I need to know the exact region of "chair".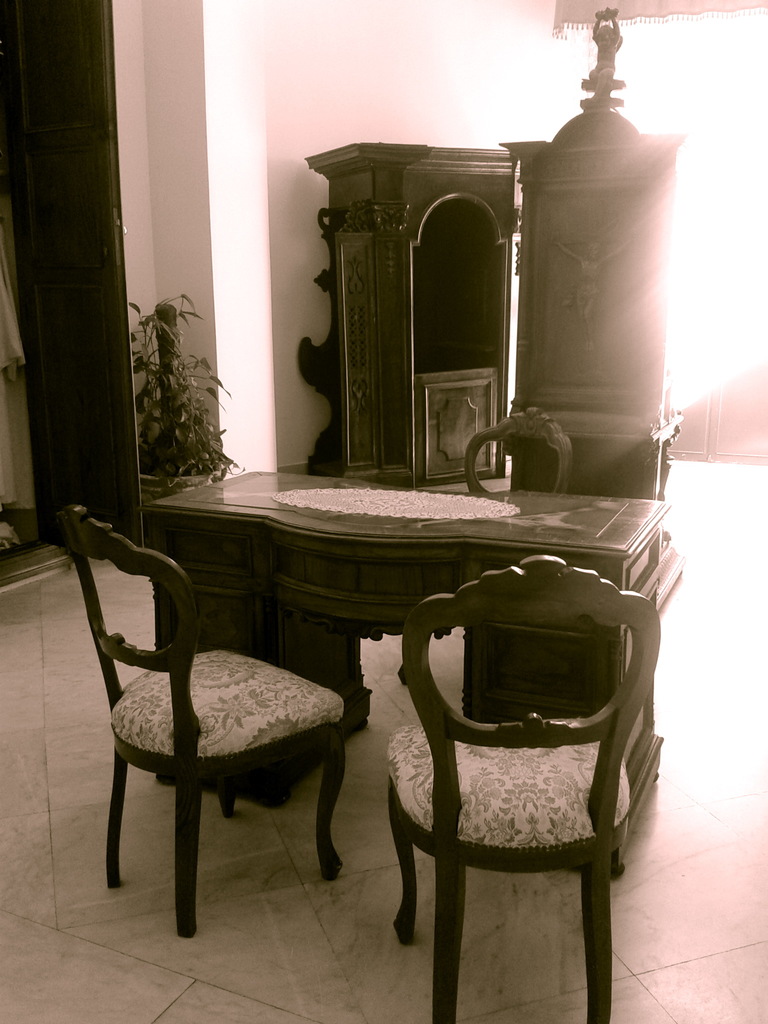
Region: 51/497/356/941.
